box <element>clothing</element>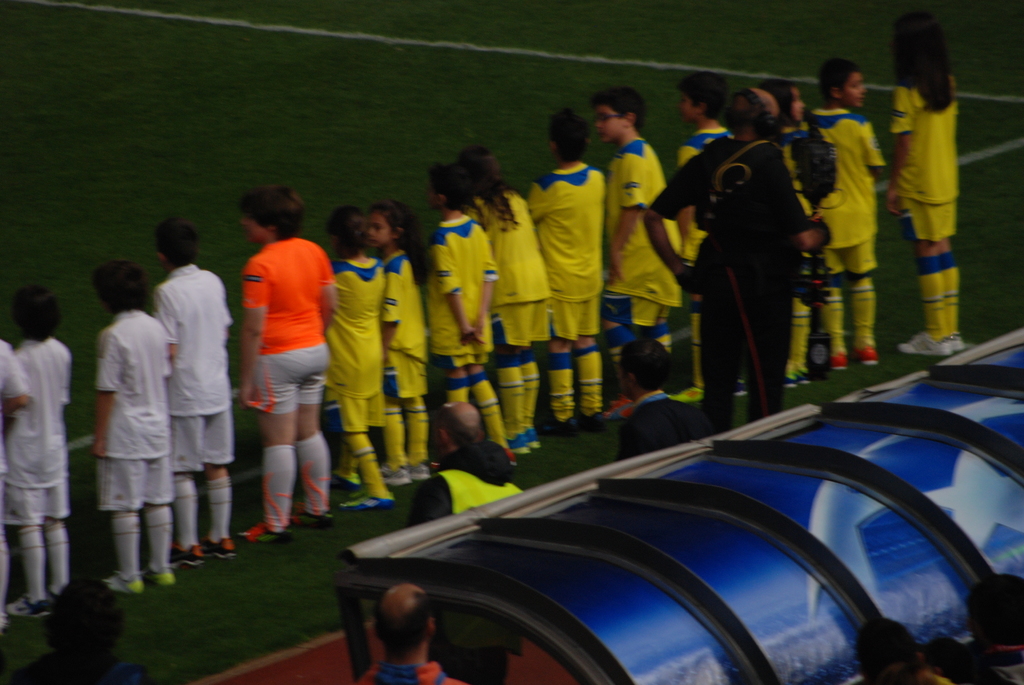
bbox=(595, 131, 670, 349)
